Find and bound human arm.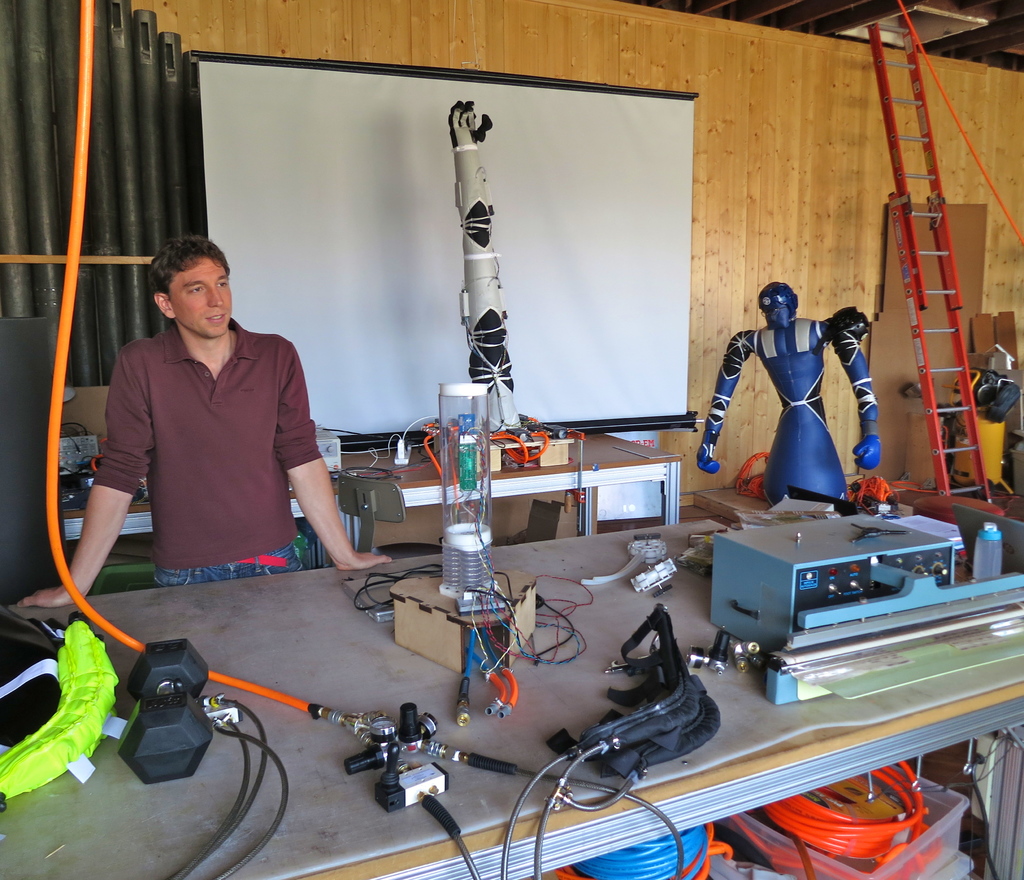
Bound: detection(687, 331, 756, 475).
